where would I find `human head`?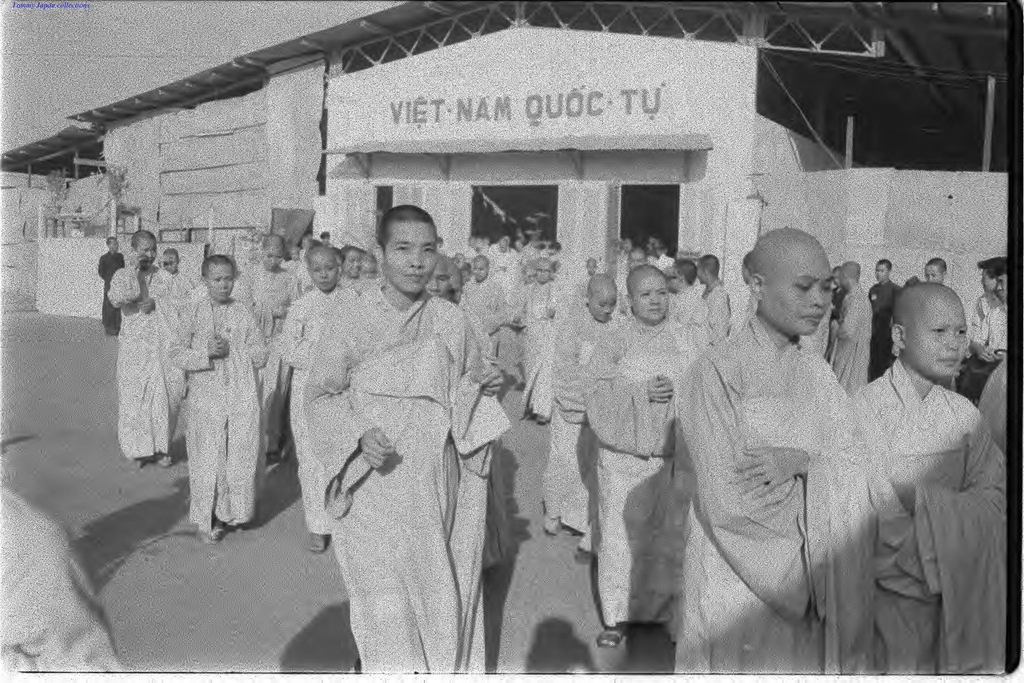
At box(495, 234, 513, 252).
